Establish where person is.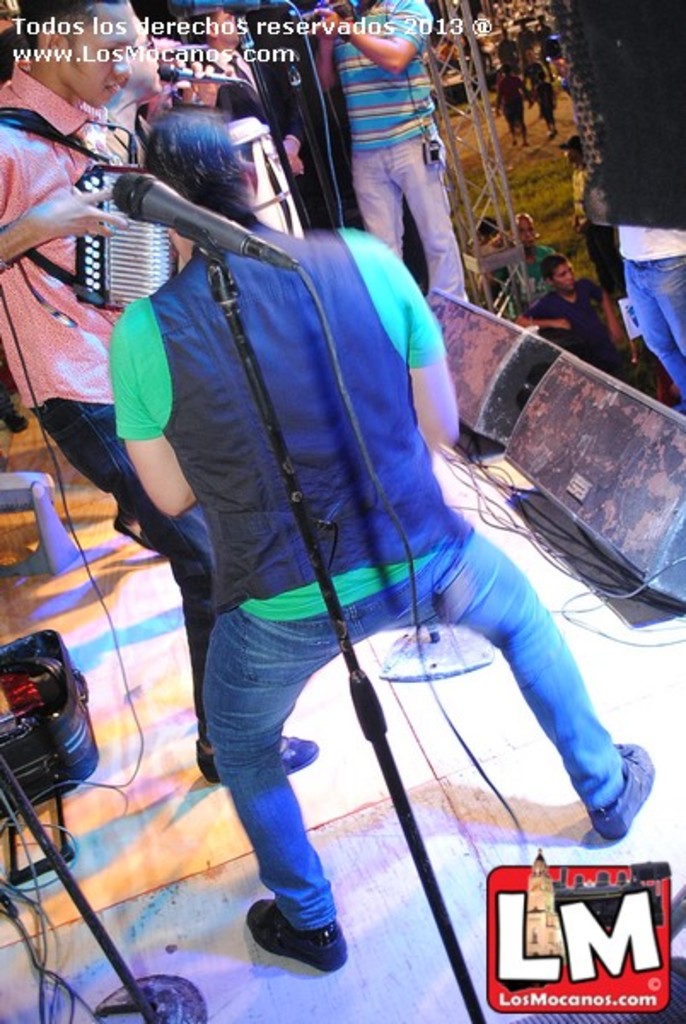
Established at x1=560 y1=135 x2=623 y2=314.
